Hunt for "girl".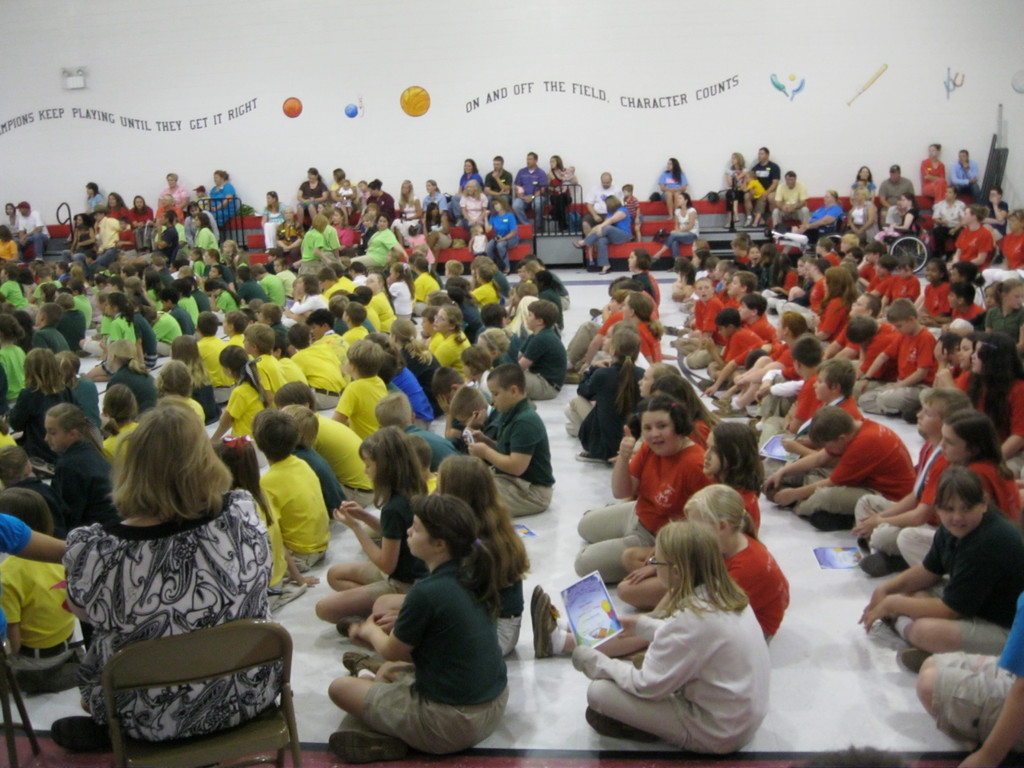
Hunted down at 381/262/413/317.
